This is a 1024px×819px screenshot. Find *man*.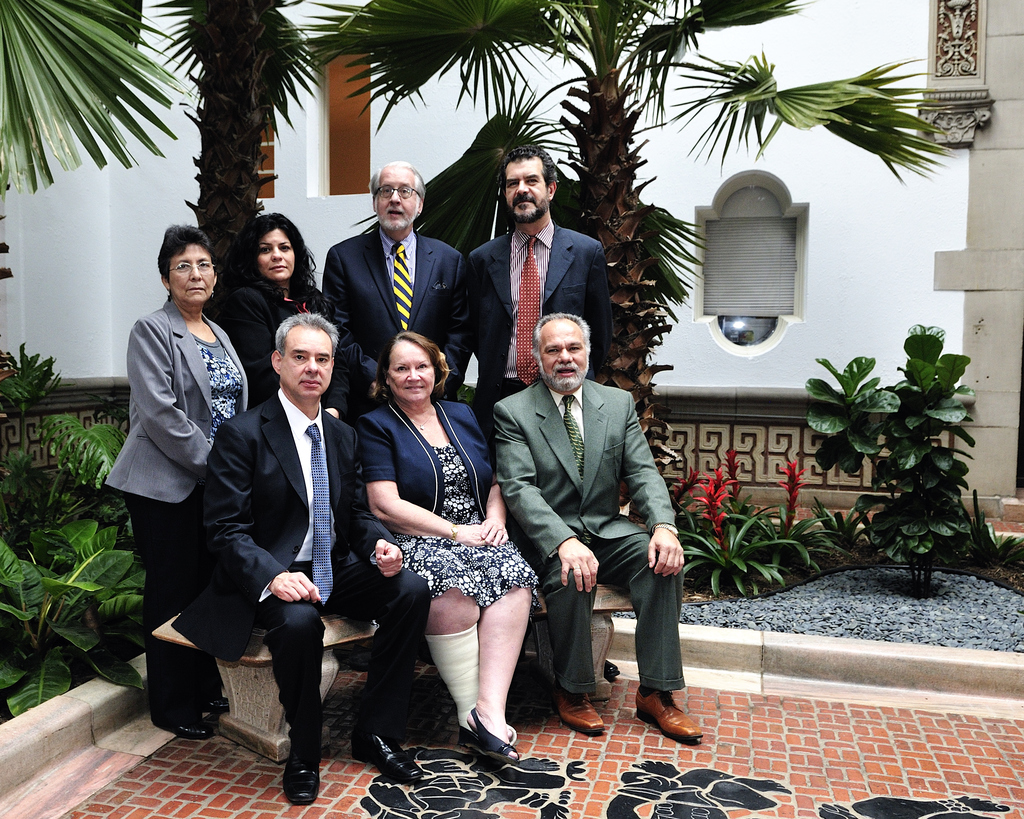
Bounding box: 484, 311, 691, 742.
